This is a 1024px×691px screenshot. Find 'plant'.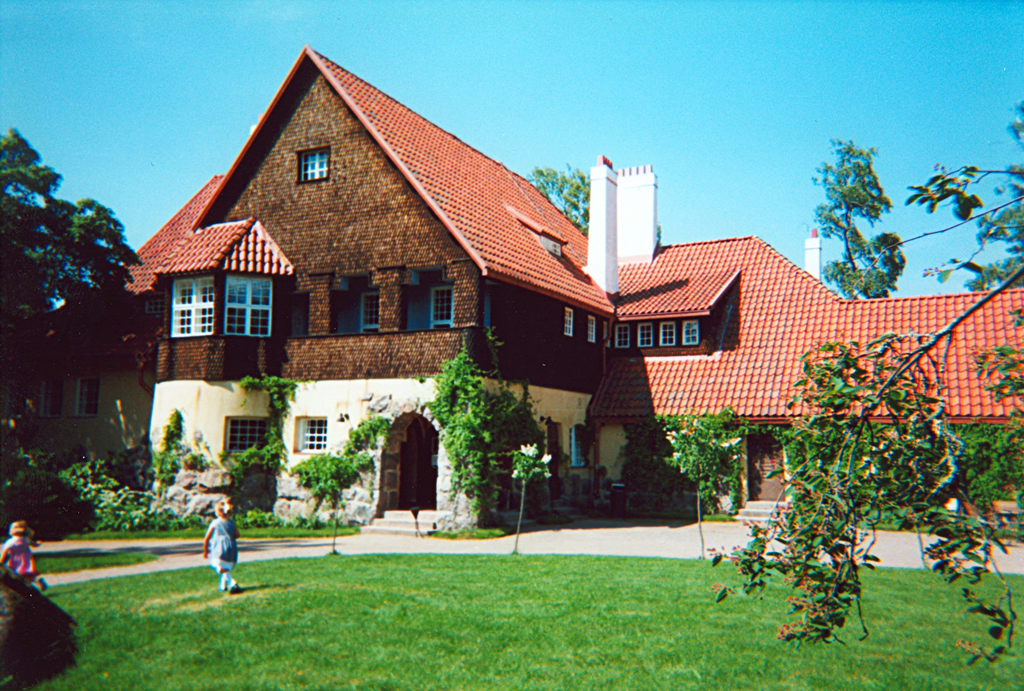
Bounding box: select_region(0, 409, 90, 542).
